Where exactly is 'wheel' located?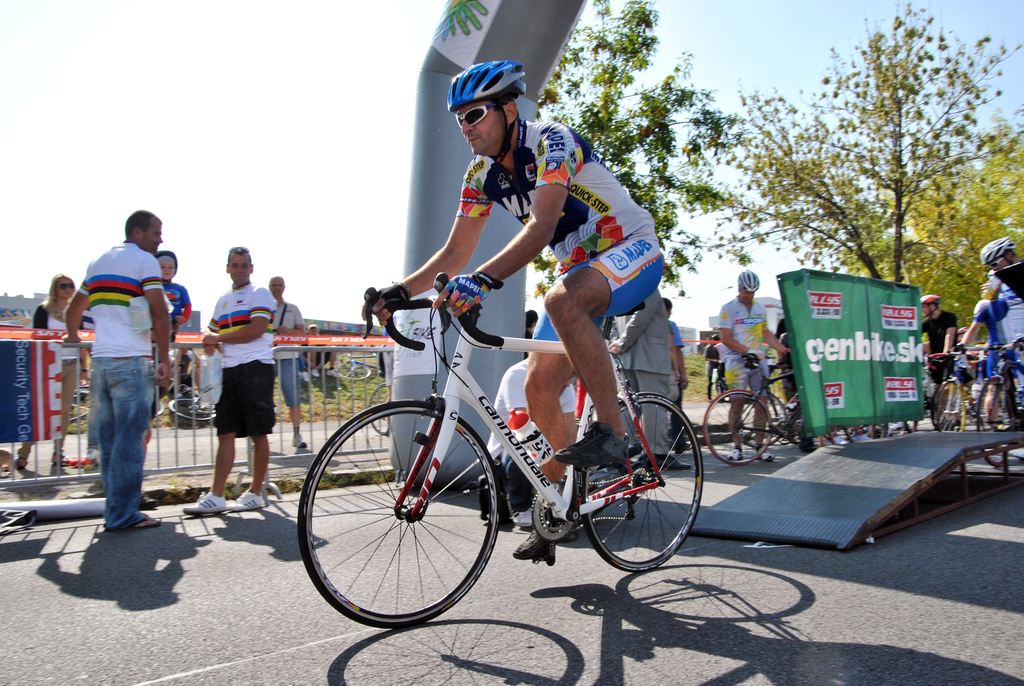
Its bounding box is [575,388,705,576].
